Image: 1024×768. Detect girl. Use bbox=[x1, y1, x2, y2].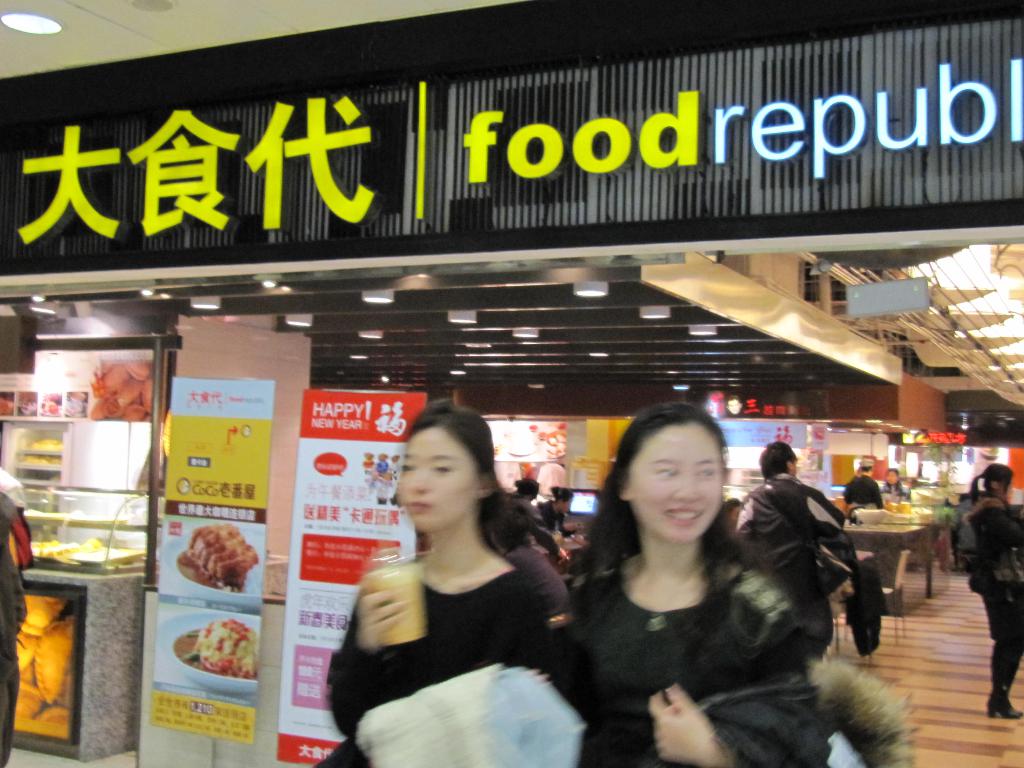
bbox=[968, 462, 1023, 719].
